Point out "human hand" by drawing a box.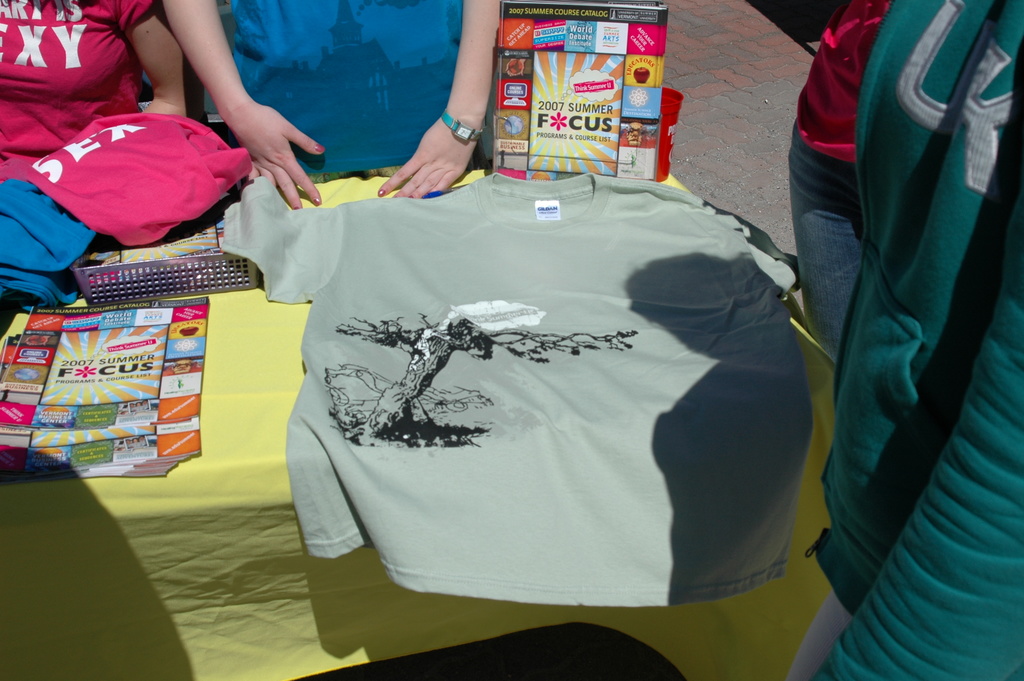
(229,97,325,211).
